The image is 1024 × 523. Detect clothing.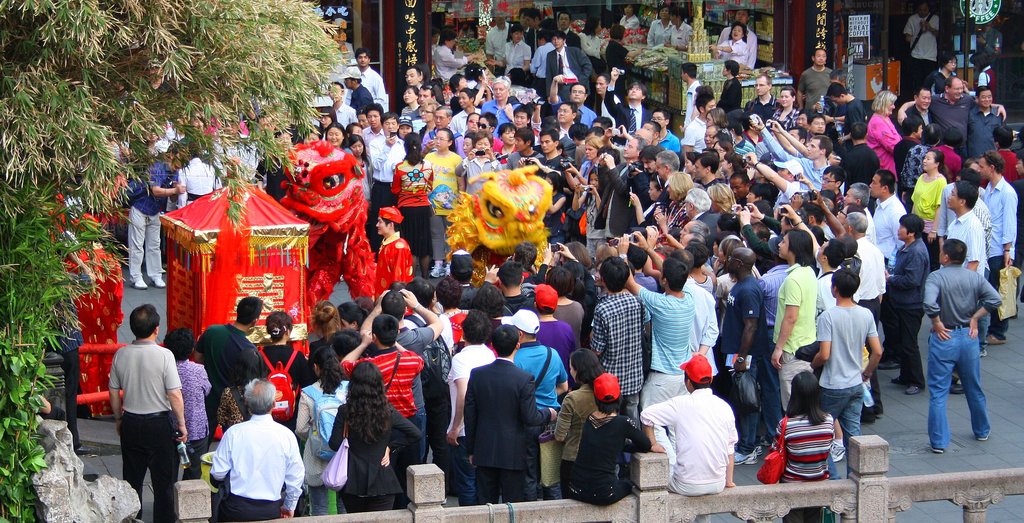
Detection: 507 149 532 170.
